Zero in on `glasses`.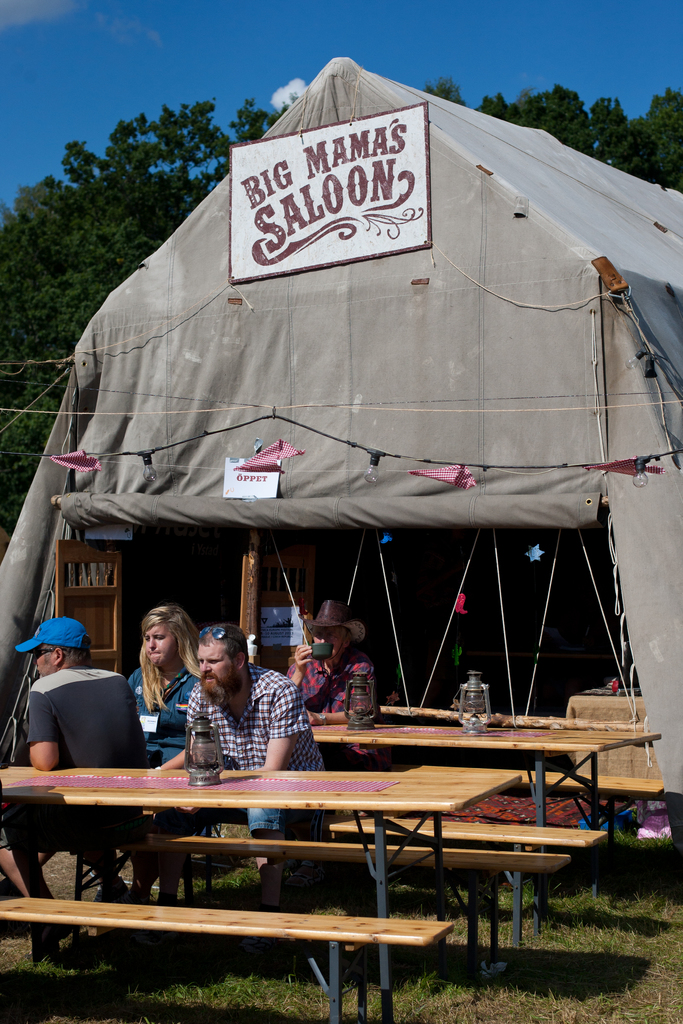
Zeroed in: [left=199, top=624, right=235, bottom=642].
